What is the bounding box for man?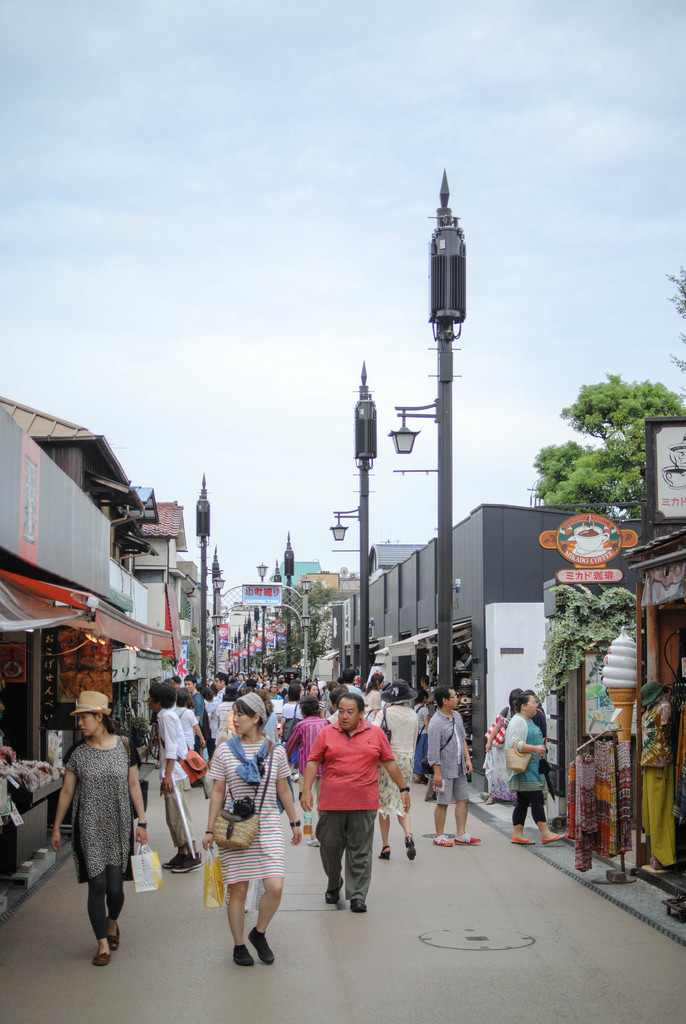
{"left": 298, "top": 705, "right": 396, "bottom": 917}.
